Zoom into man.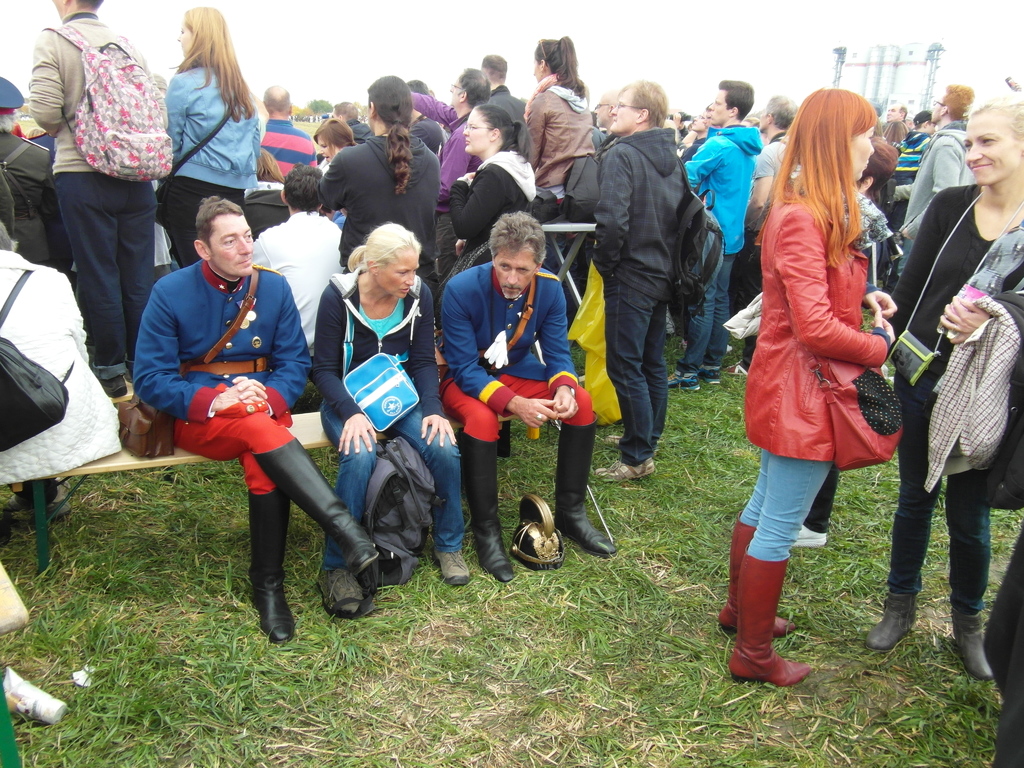
Zoom target: rect(882, 105, 907, 121).
